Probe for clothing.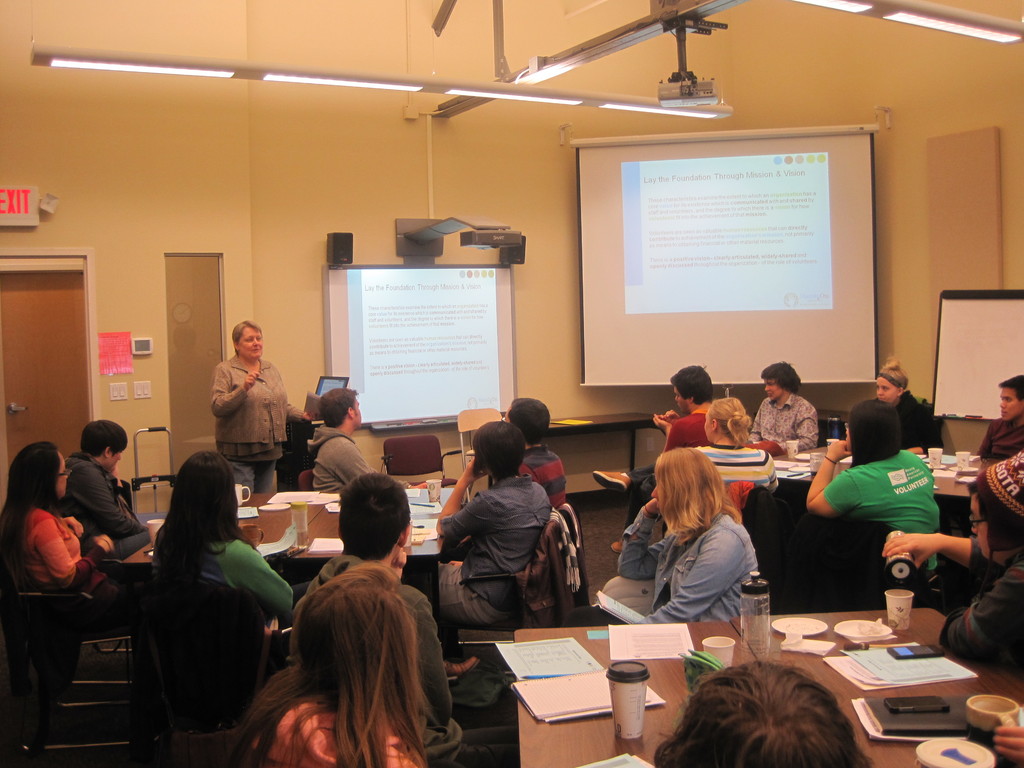
Probe result: left=746, top=388, right=819, bottom=450.
